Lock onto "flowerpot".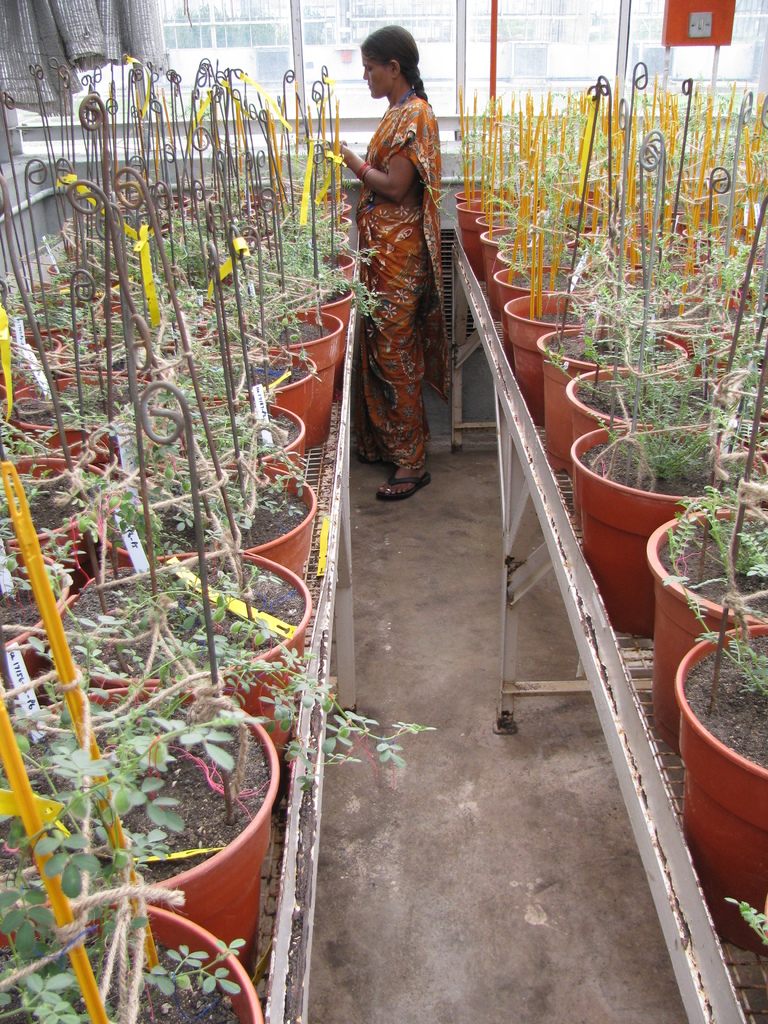
Locked: <box>574,386,723,554</box>.
